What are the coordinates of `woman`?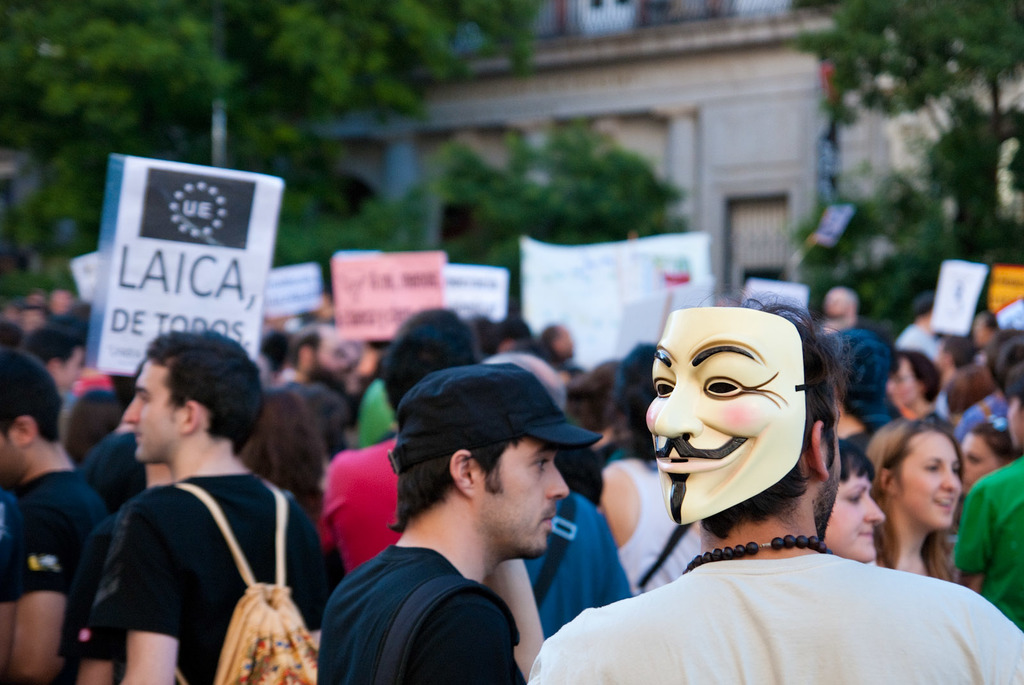
(240,384,332,516).
